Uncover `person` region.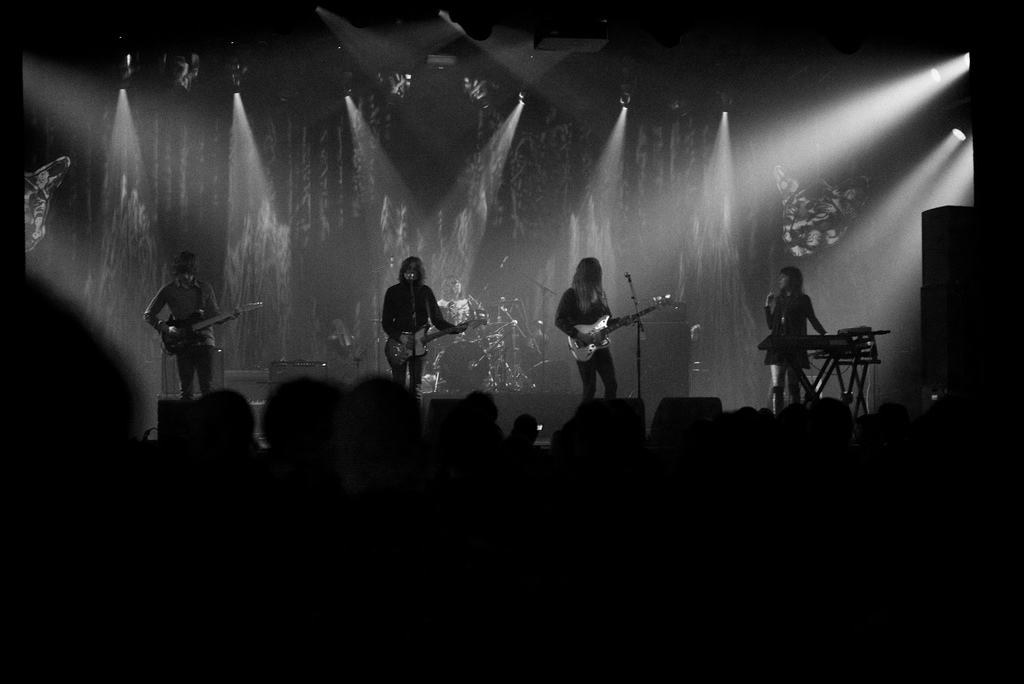
Uncovered: <box>548,257,619,395</box>.
